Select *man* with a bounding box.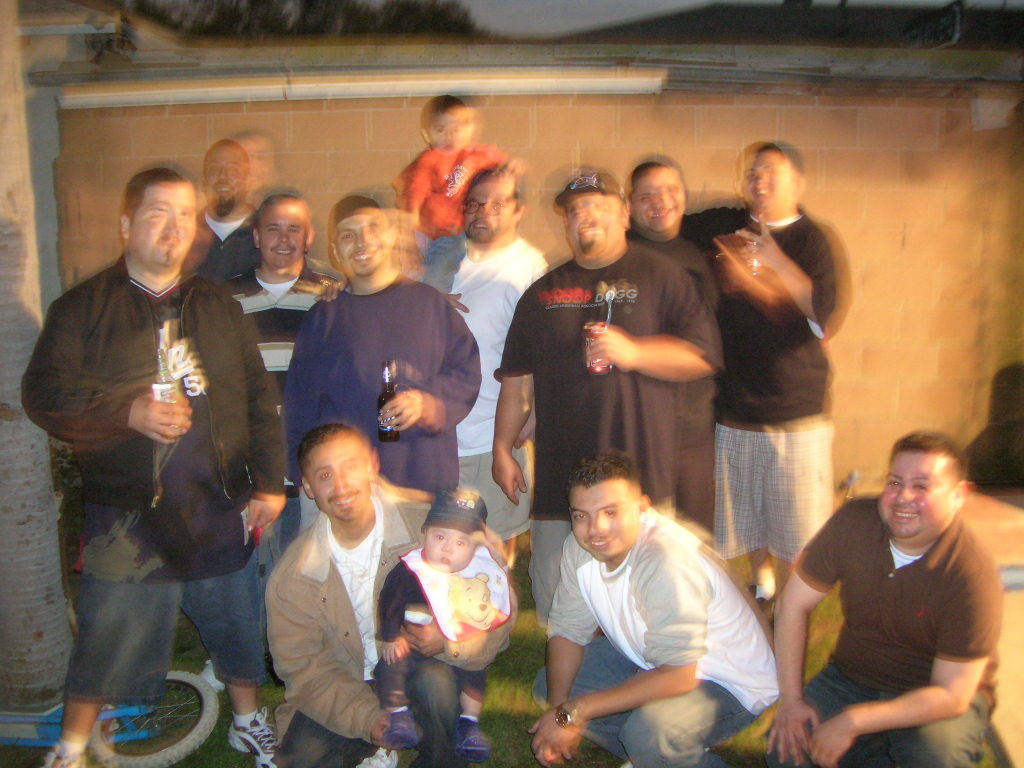
BBox(670, 139, 845, 645).
